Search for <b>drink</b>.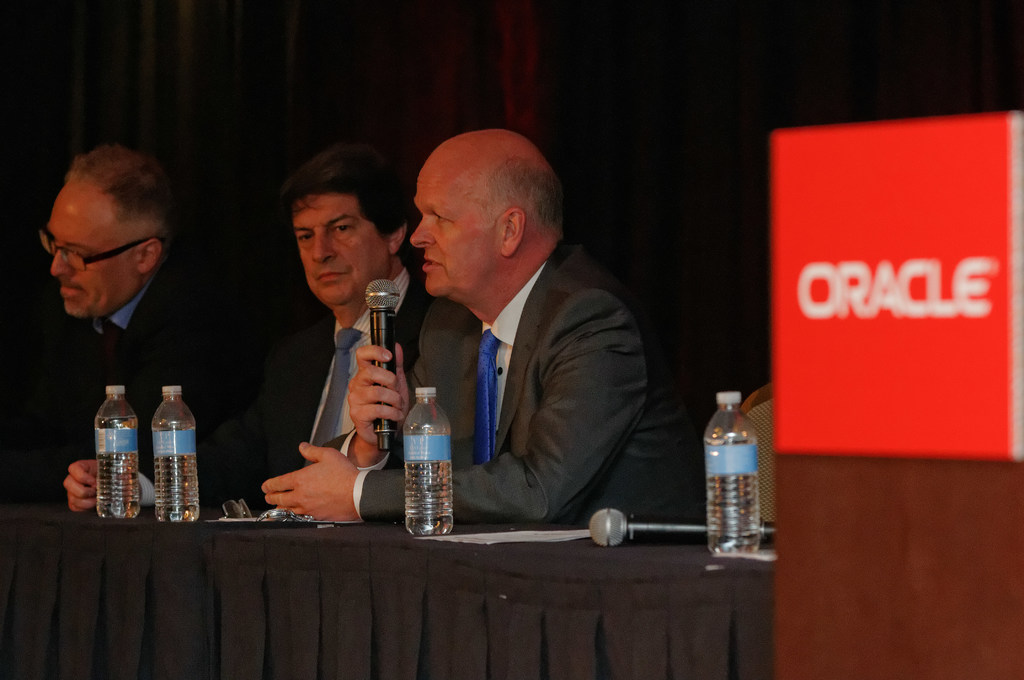
Found at [left=405, top=390, right=455, bottom=538].
